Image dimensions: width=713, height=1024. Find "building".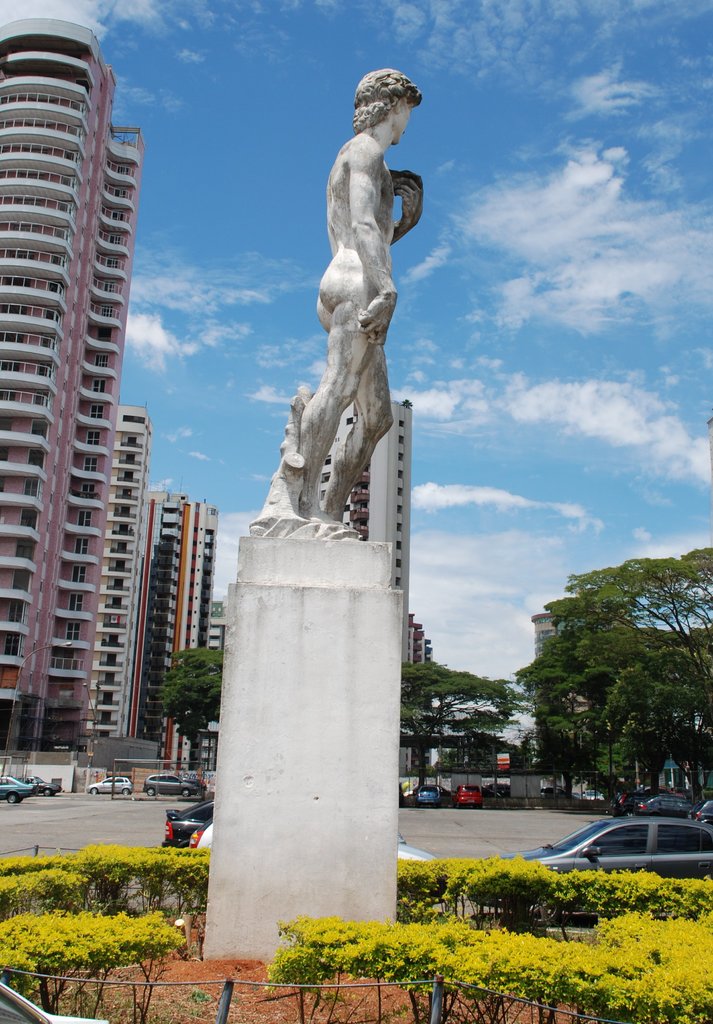
x1=0, y1=19, x2=151, y2=753.
